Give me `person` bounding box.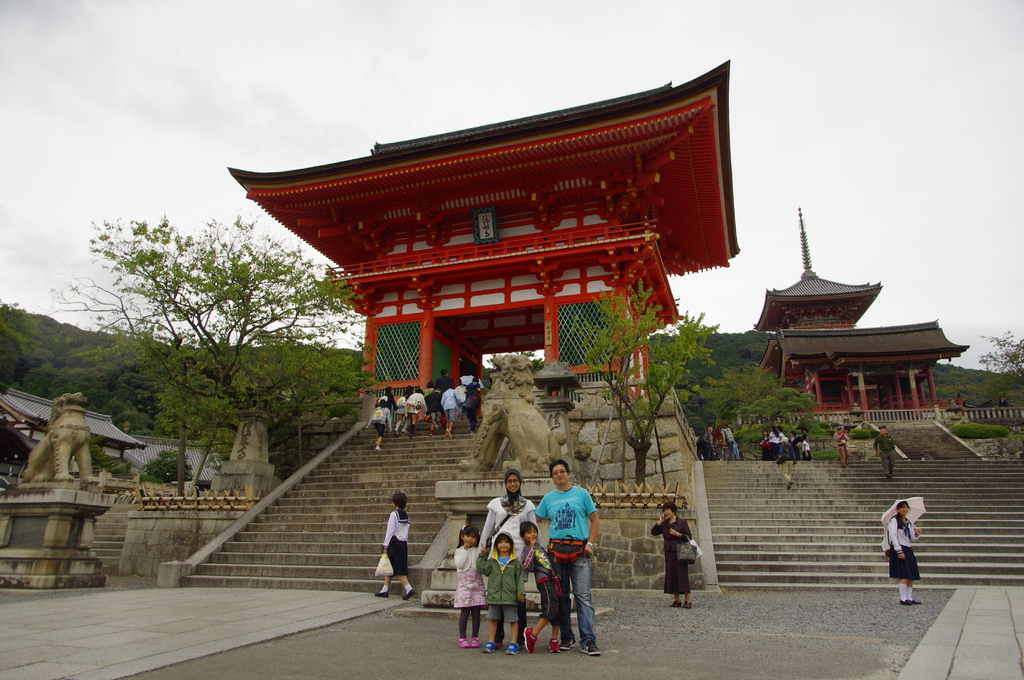
pyautogui.locateOnScreen(656, 506, 694, 610).
